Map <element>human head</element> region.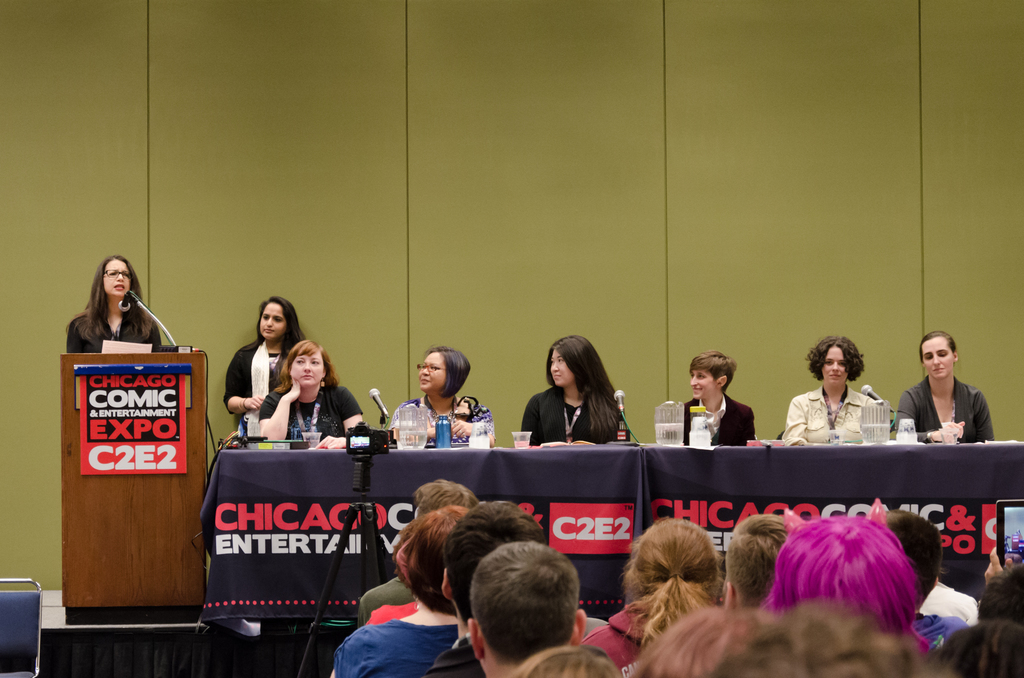
Mapped to <region>917, 329, 962, 380</region>.
